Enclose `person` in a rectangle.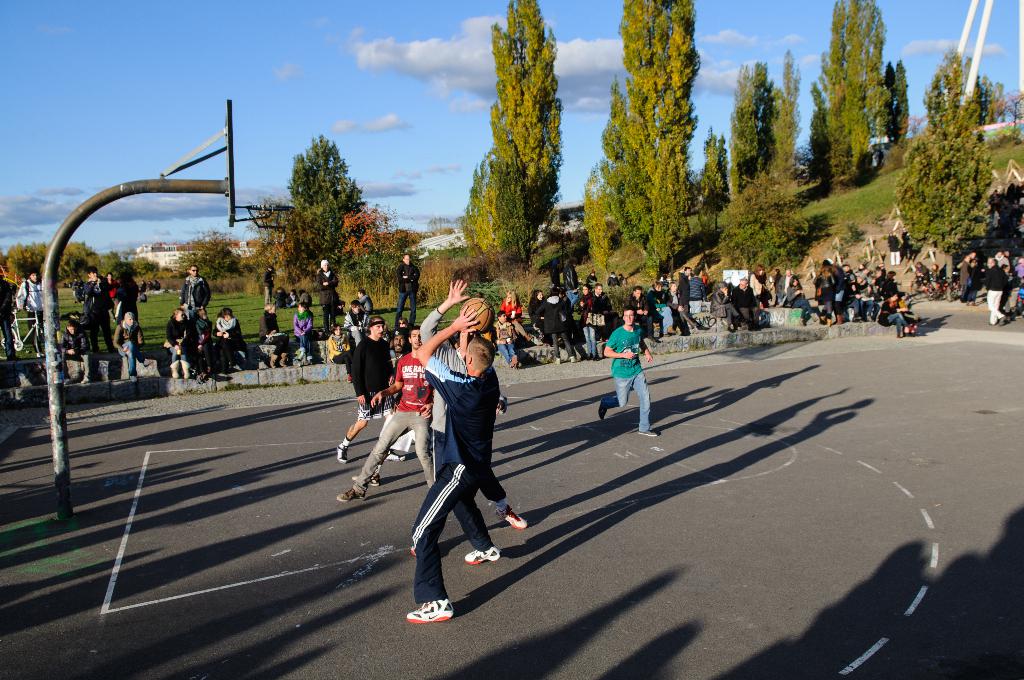
[left=15, top=272, right=42, bottom=358].
